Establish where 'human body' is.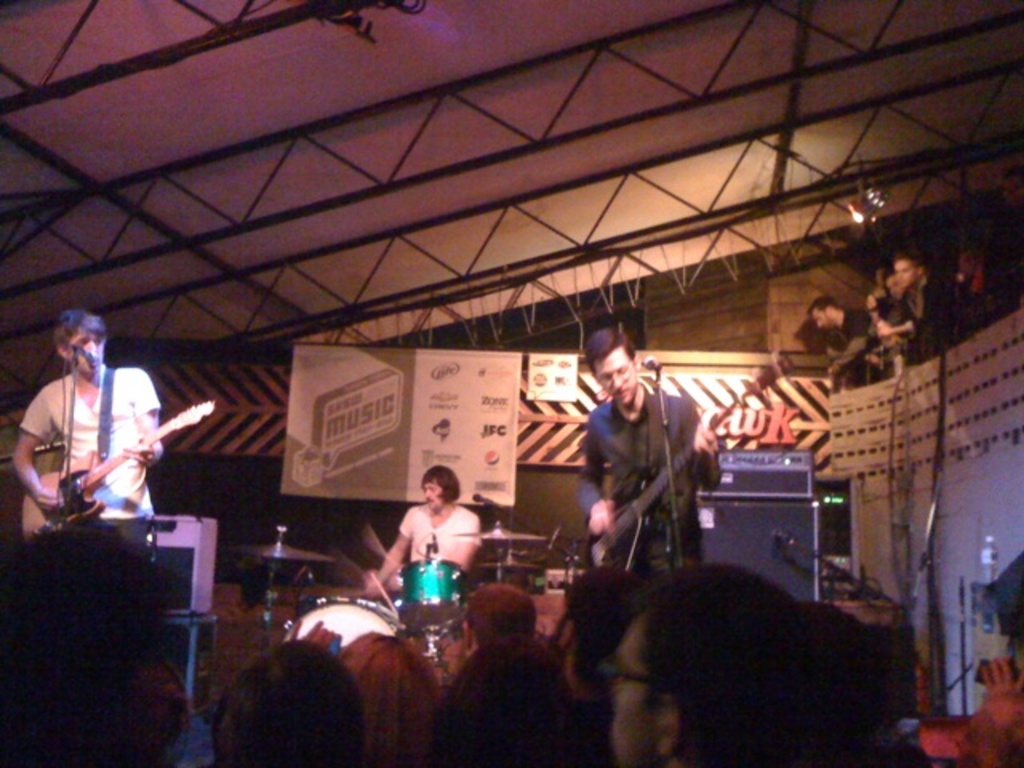
Established at [x1=578, y1=326, x2=720, y2=574].
